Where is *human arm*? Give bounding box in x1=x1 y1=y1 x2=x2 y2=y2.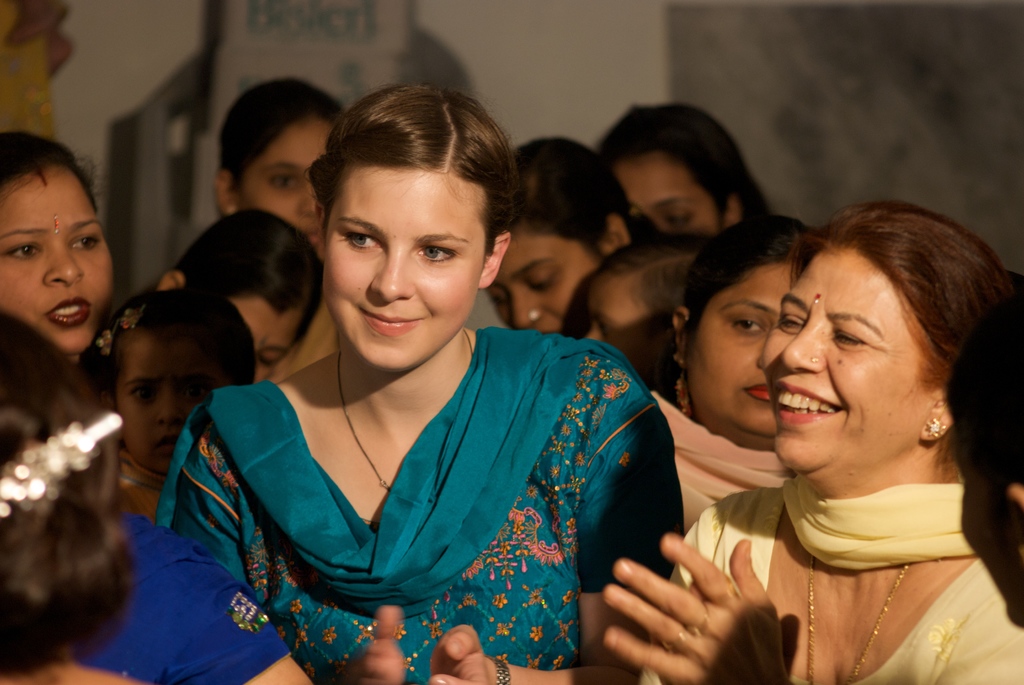
x1=158 y1=516 x2=323 y2=684.
